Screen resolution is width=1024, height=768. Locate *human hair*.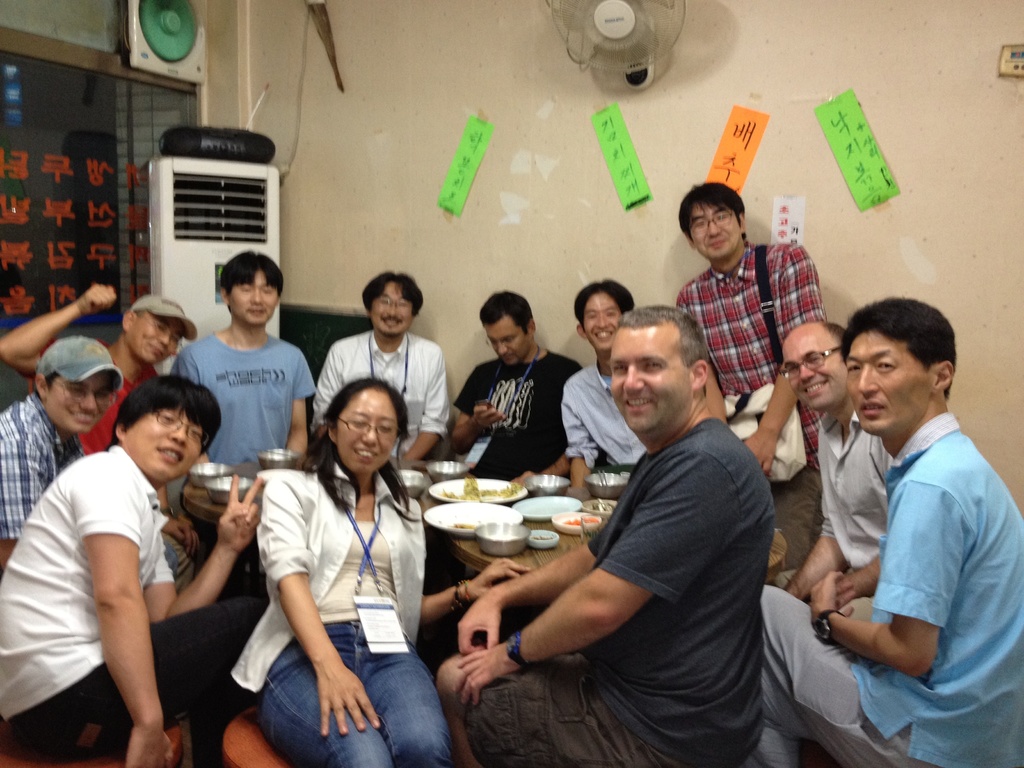
(838, 291, 956, 398).
